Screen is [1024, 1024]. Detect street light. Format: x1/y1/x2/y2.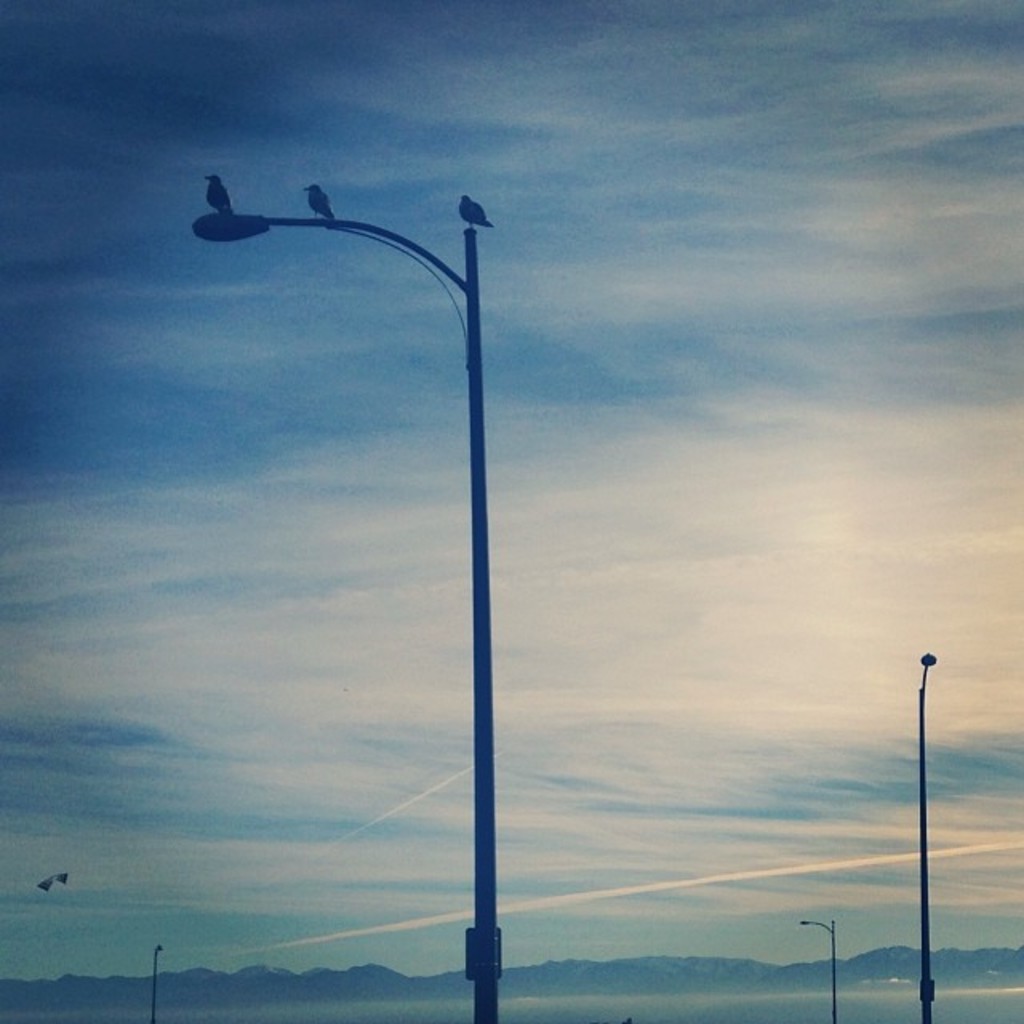
194/221/491/1022.
